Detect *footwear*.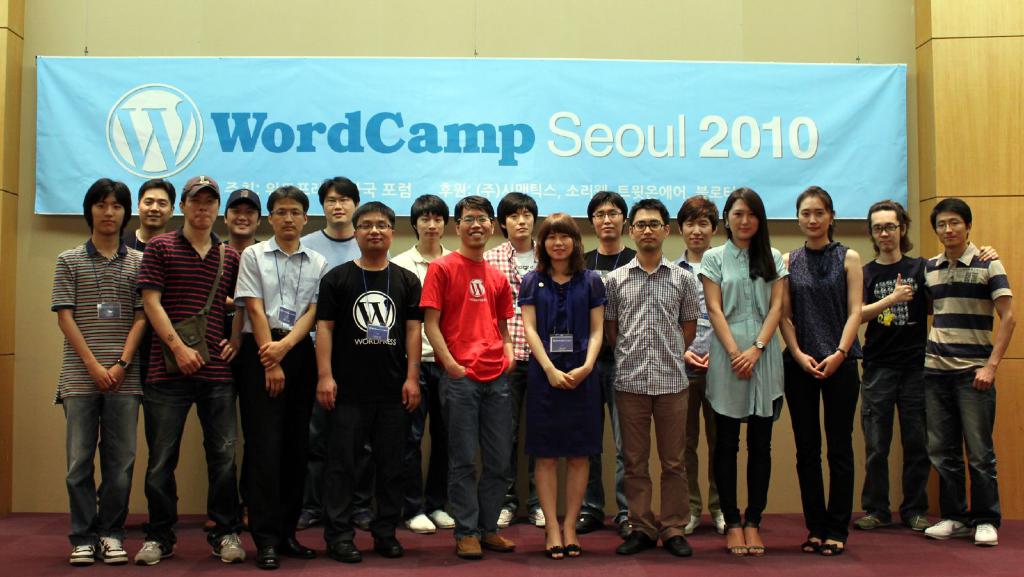
Detected at 493,507,518,527.
